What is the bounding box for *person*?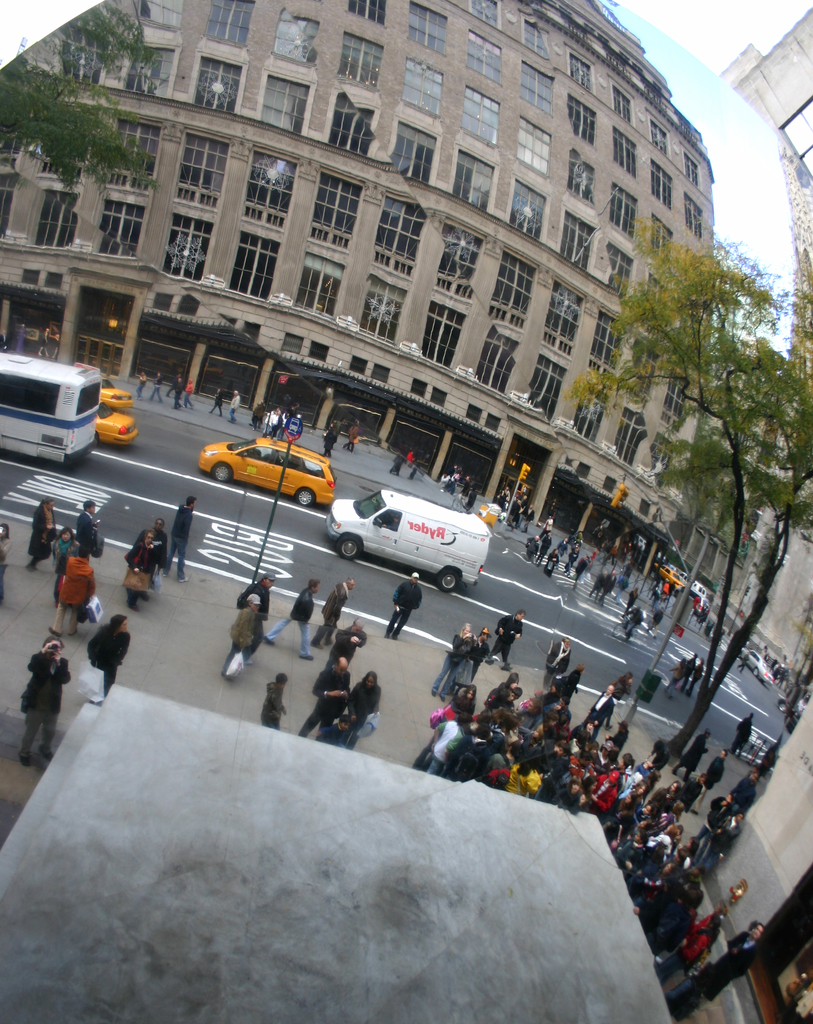
bbox=(339, 666, 381, 748).
